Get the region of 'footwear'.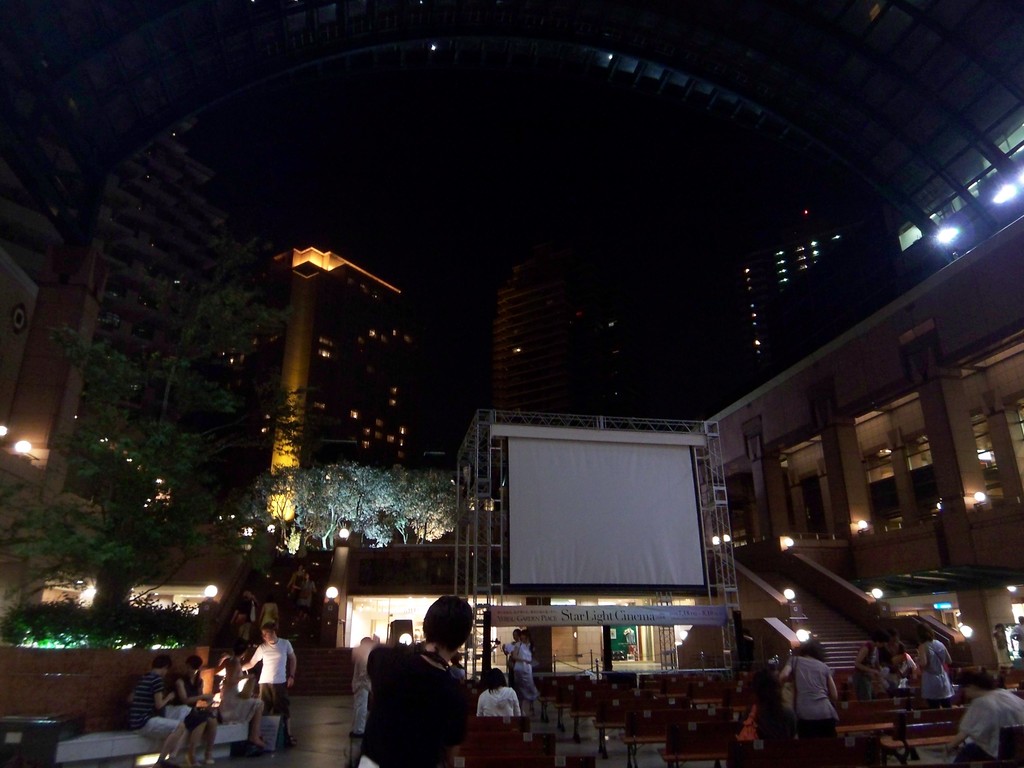
box(186, 758, 196, 767).
